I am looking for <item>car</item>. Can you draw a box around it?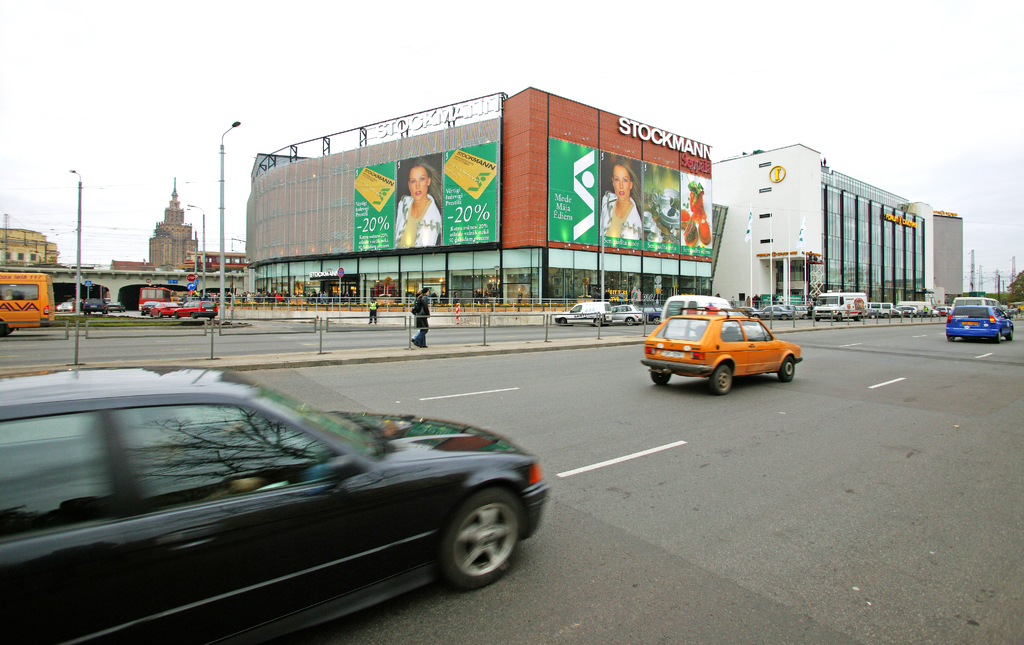
Sure, the bounding box is [84,296,110,314].
